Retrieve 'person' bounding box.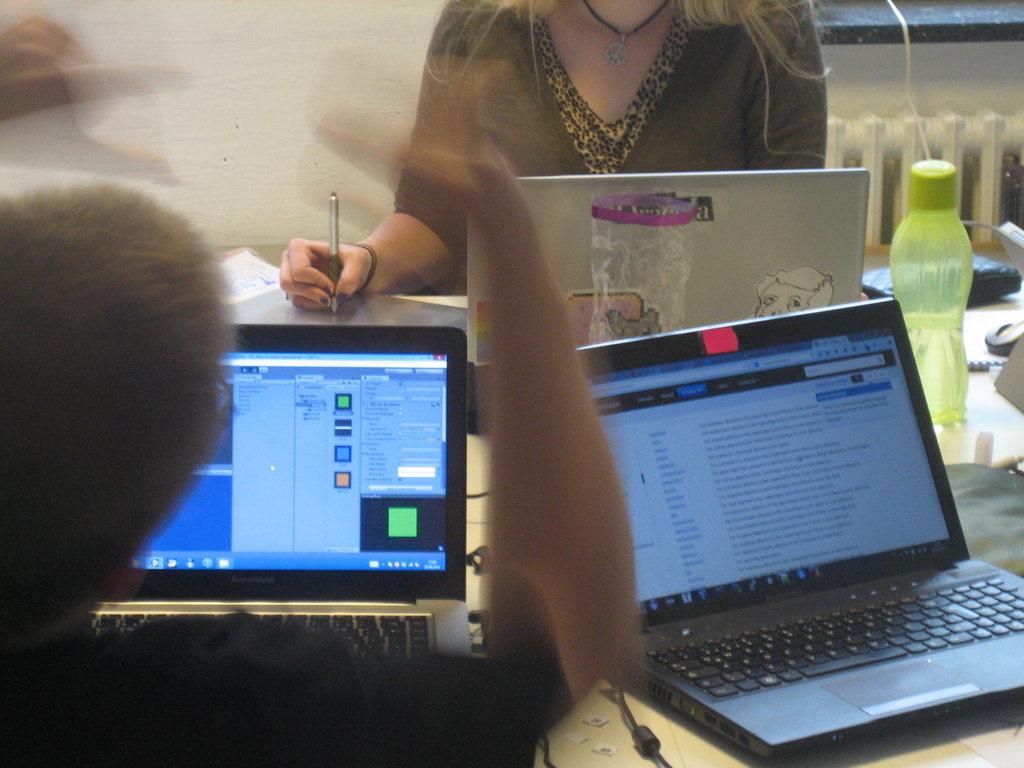
Bounding box: box=[0, 20, 640, 767].
